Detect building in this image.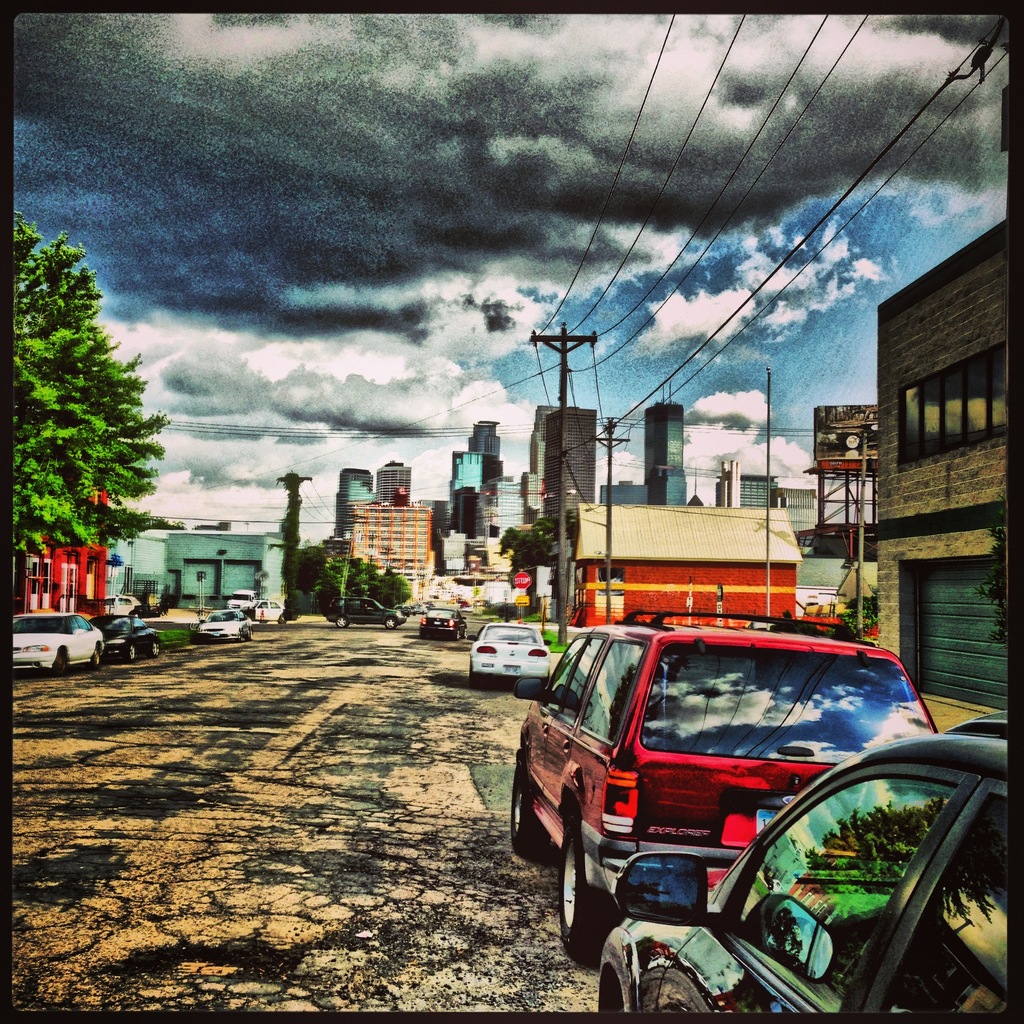
Detection: BBox(870, 216, 1011, 708).
